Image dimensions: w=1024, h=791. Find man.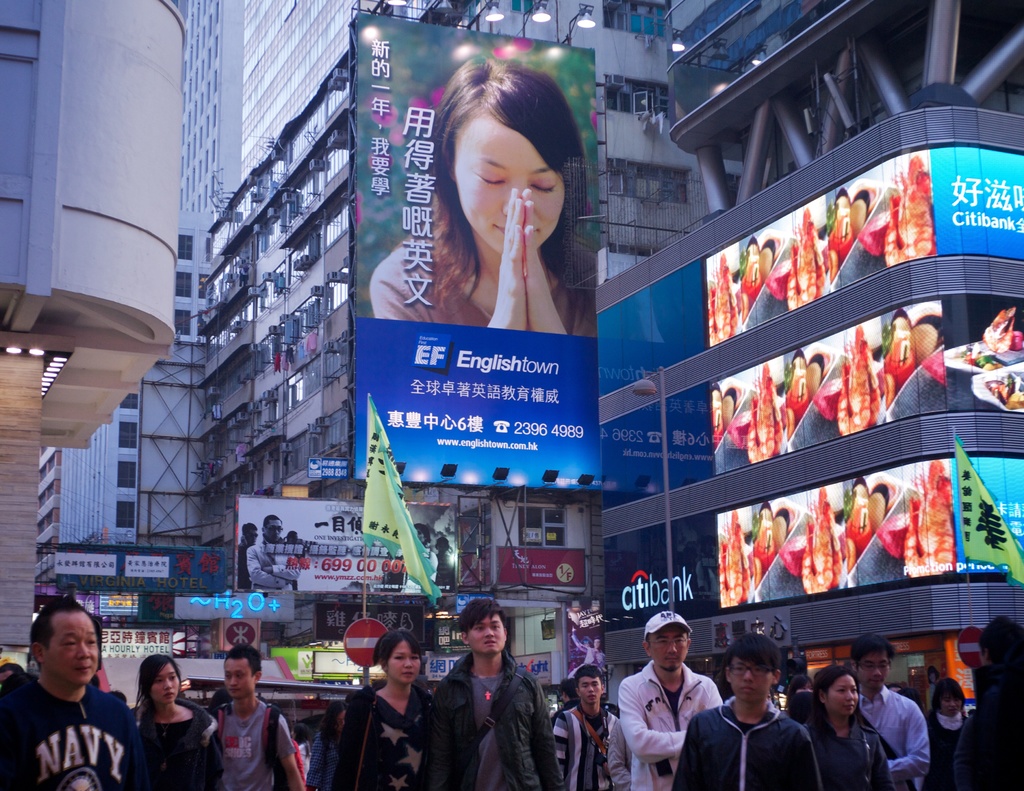
detection(550, 664, 618, 790).
